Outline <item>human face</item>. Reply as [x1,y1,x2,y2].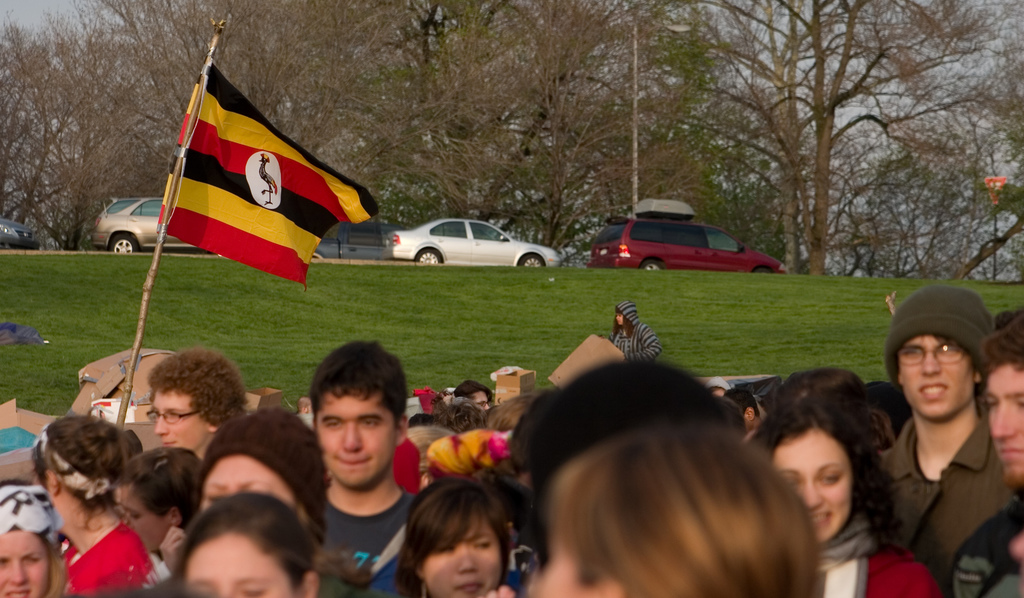
[776,430,846,542].
